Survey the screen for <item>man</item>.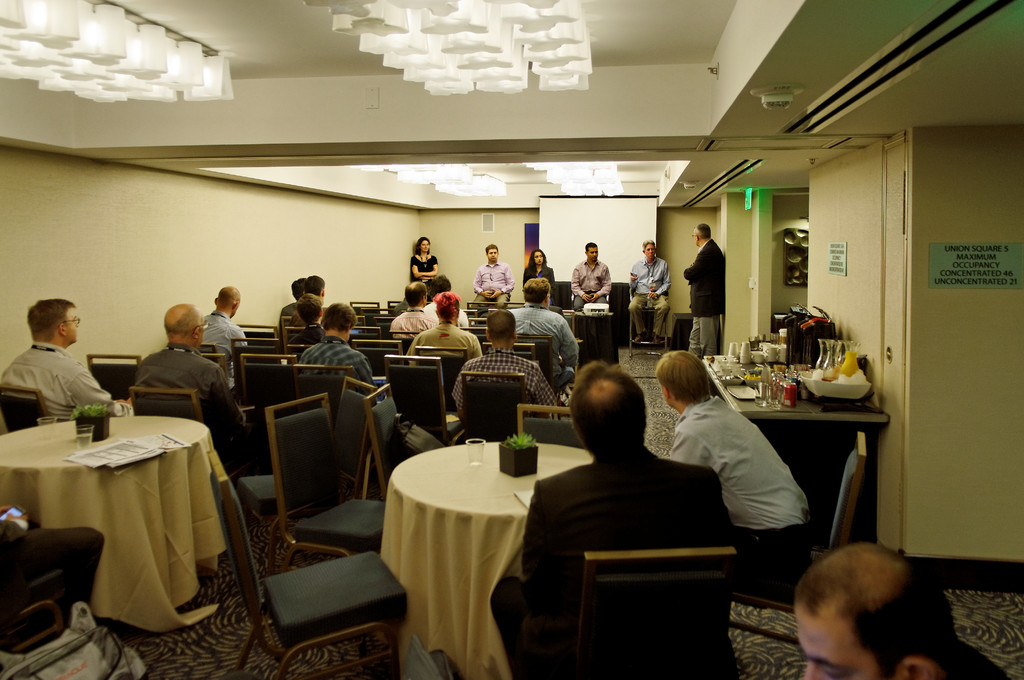
Survey found: 559, 231, 624, 304.
